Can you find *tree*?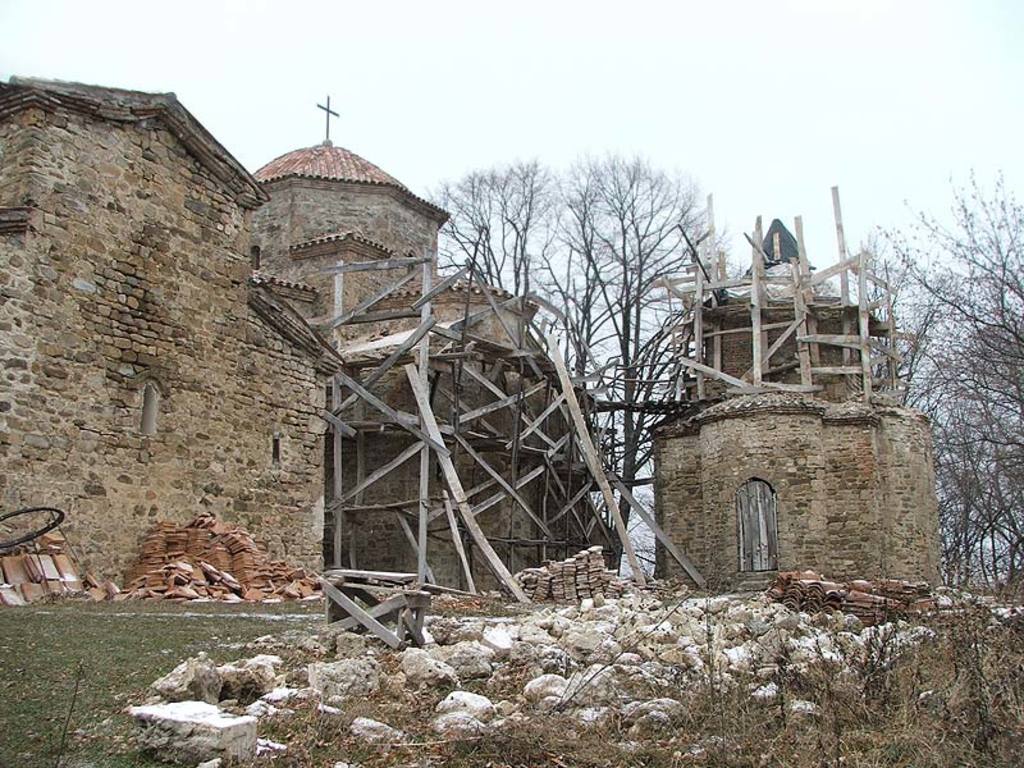
Yes, bounding box: l=512, t=116, r=736, b=576.
